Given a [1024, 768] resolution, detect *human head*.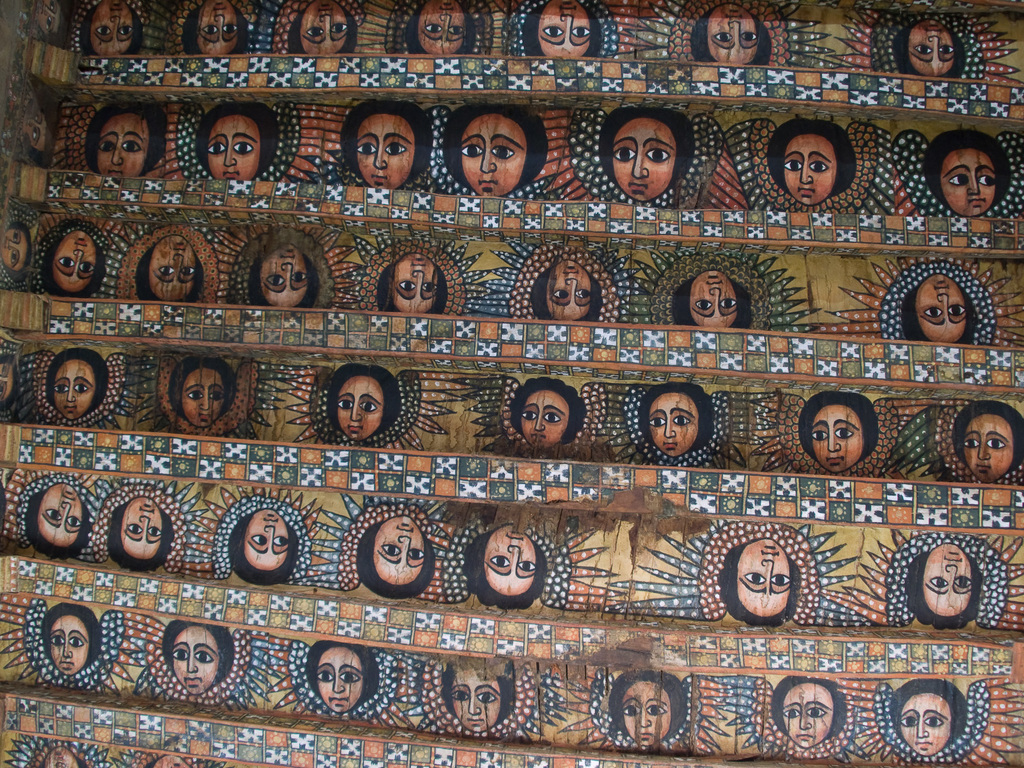
[376,249,449,318].
